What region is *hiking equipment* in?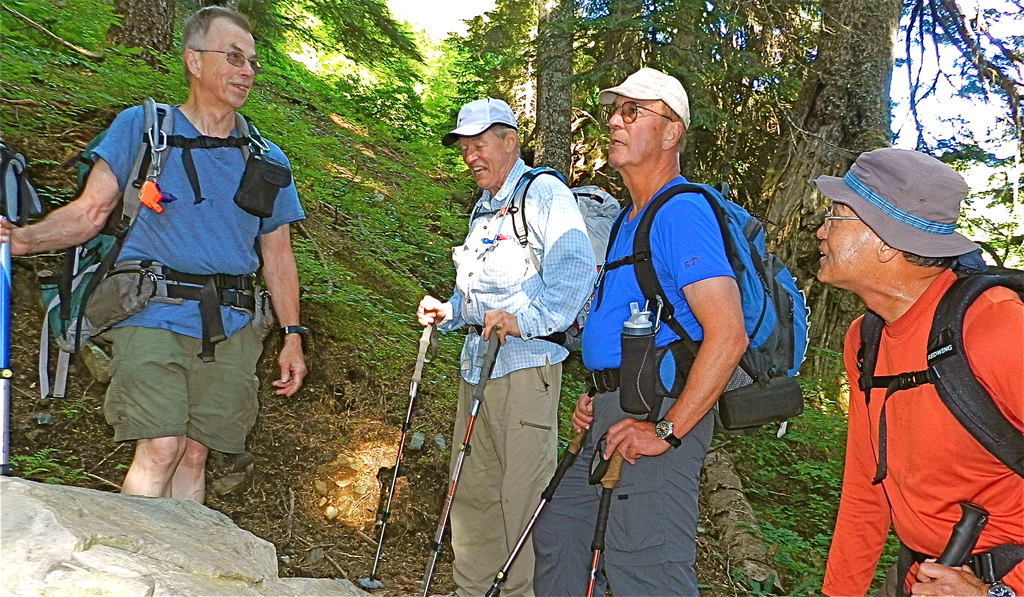
box=[504, 168, 630, 356].
